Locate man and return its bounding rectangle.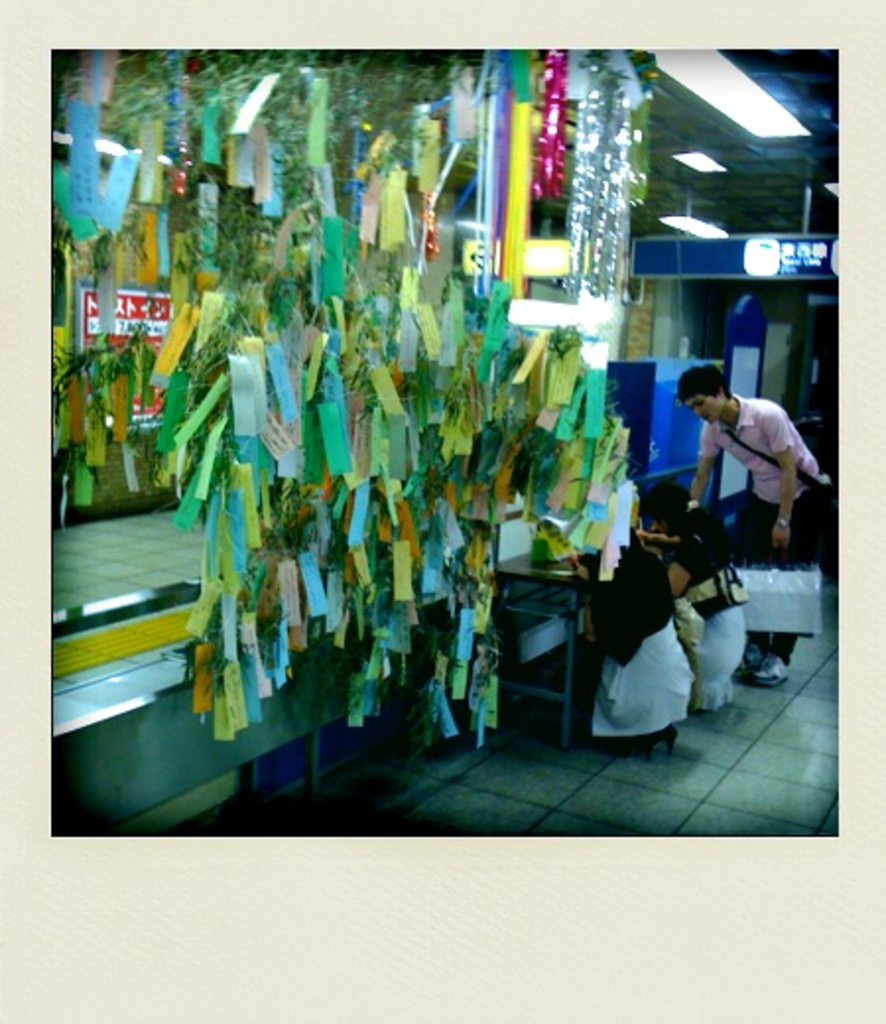
(left=675, top=362, right=823, bottom=681).
